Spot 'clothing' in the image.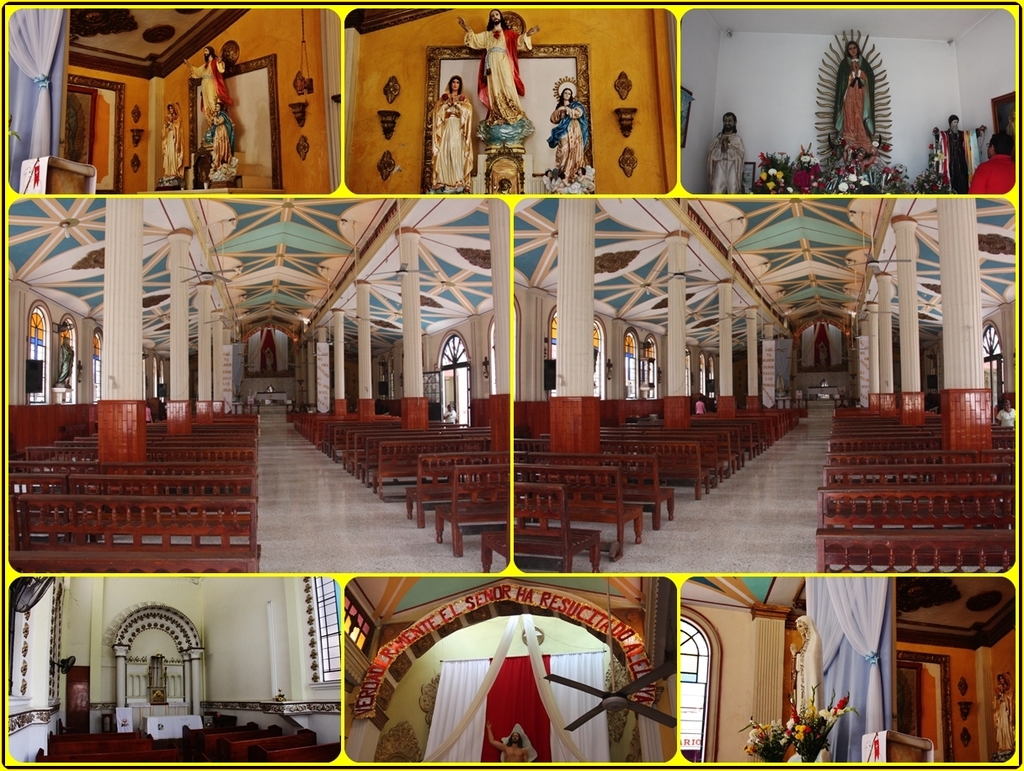
'clothing' found at [x1=428, y1=93, x2=473, y2=186].
